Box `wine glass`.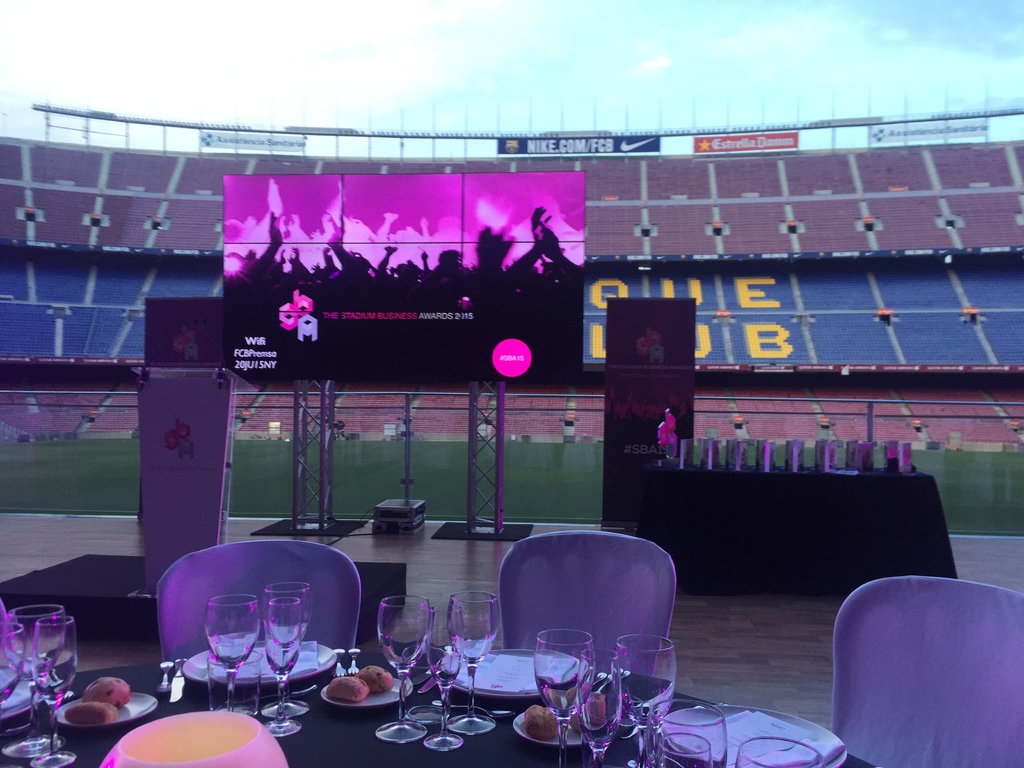
[1, 611, 59, 759].
